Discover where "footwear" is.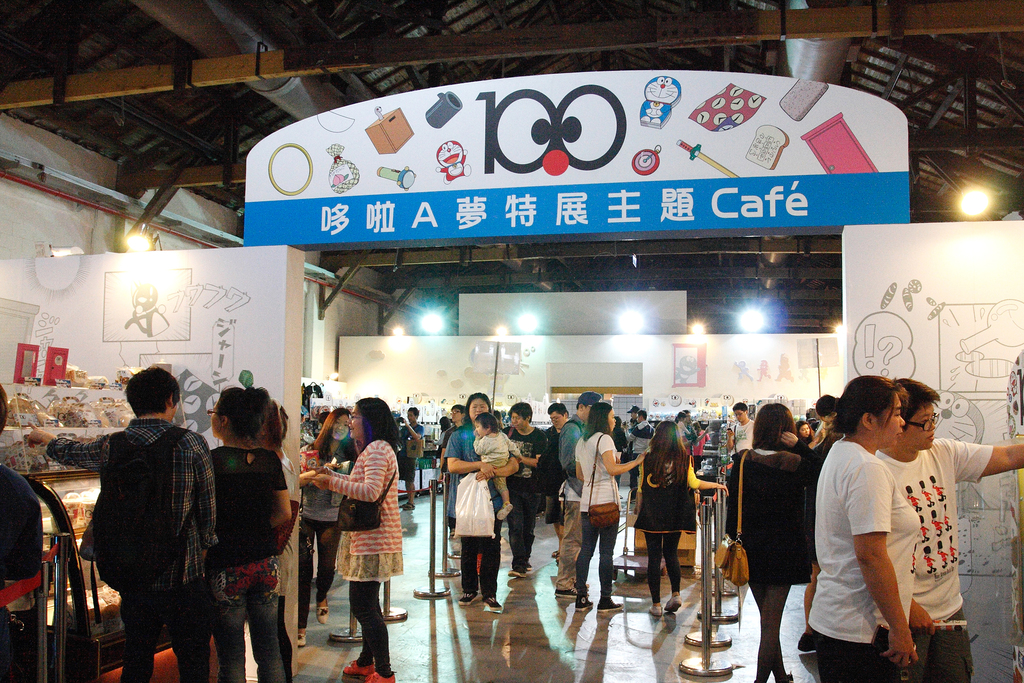
Discovered at pyautogui.locateOnScreen(344, 659, 376, 679).
